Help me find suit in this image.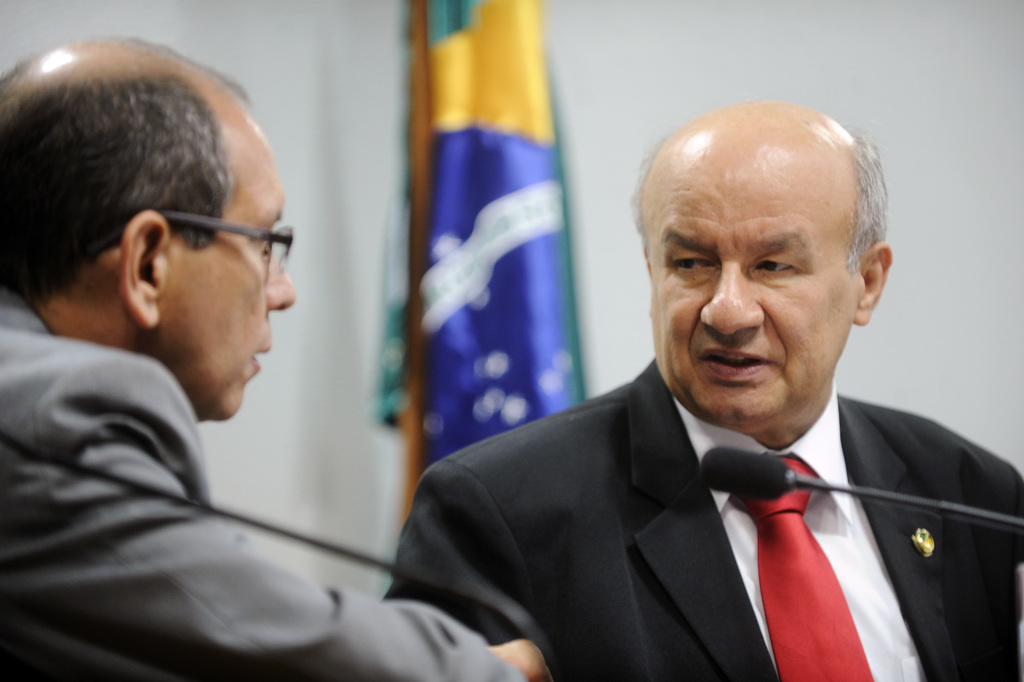
Found it: BBox(1, 284, 527, 681).
